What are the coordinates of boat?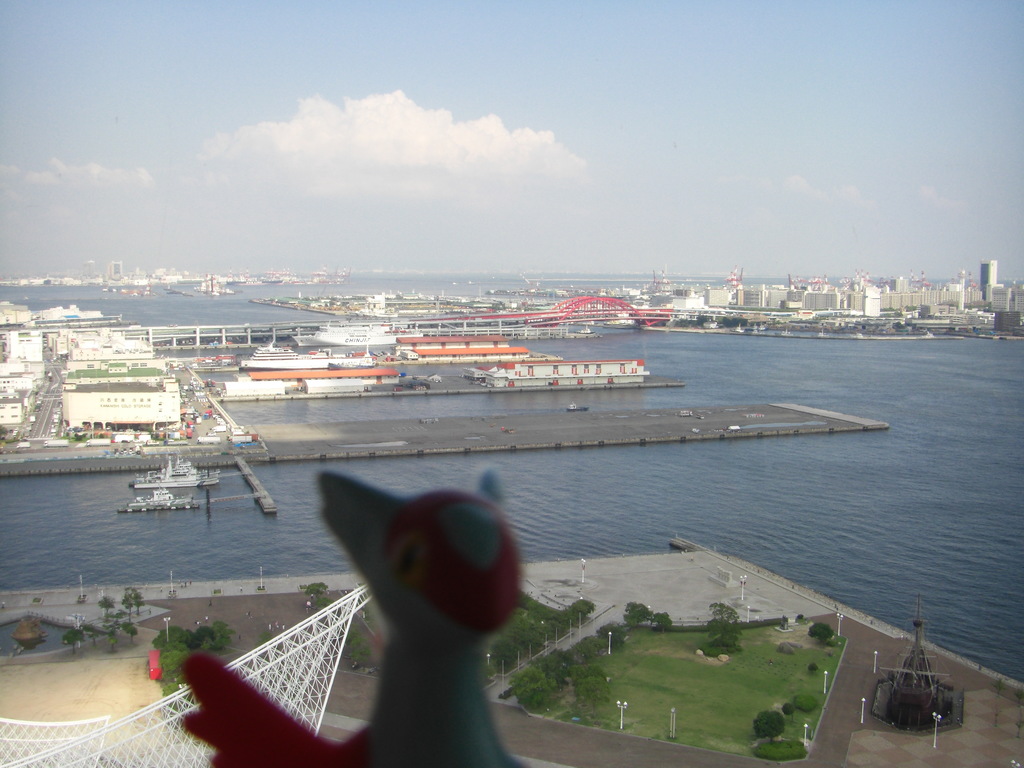
{"x1": 562, "y1": 401, "x2": 589, "y2": 412}.
